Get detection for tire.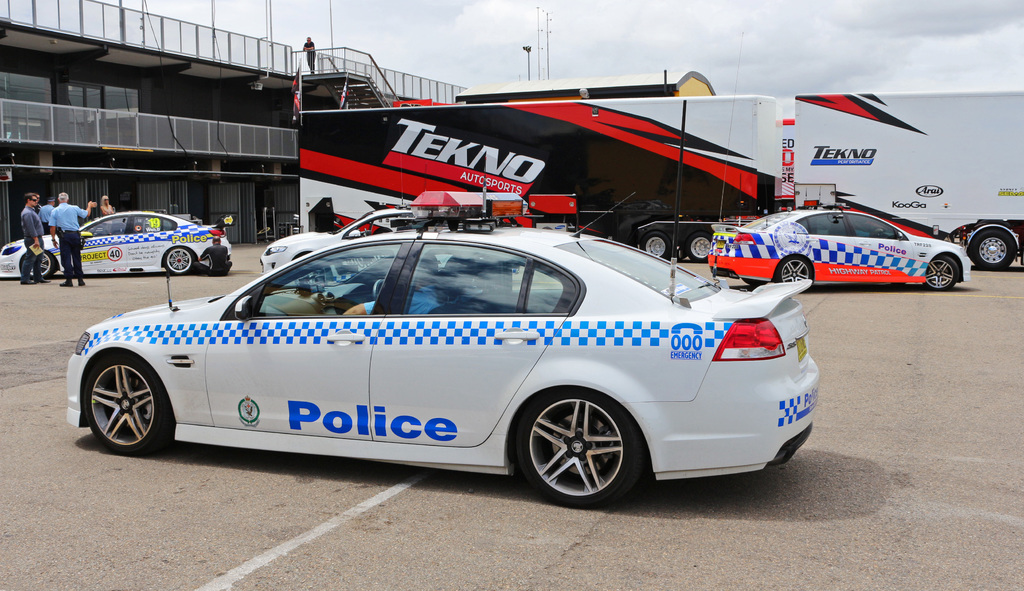
Detection: [left=77, top=355, right=176, bottom=456].
